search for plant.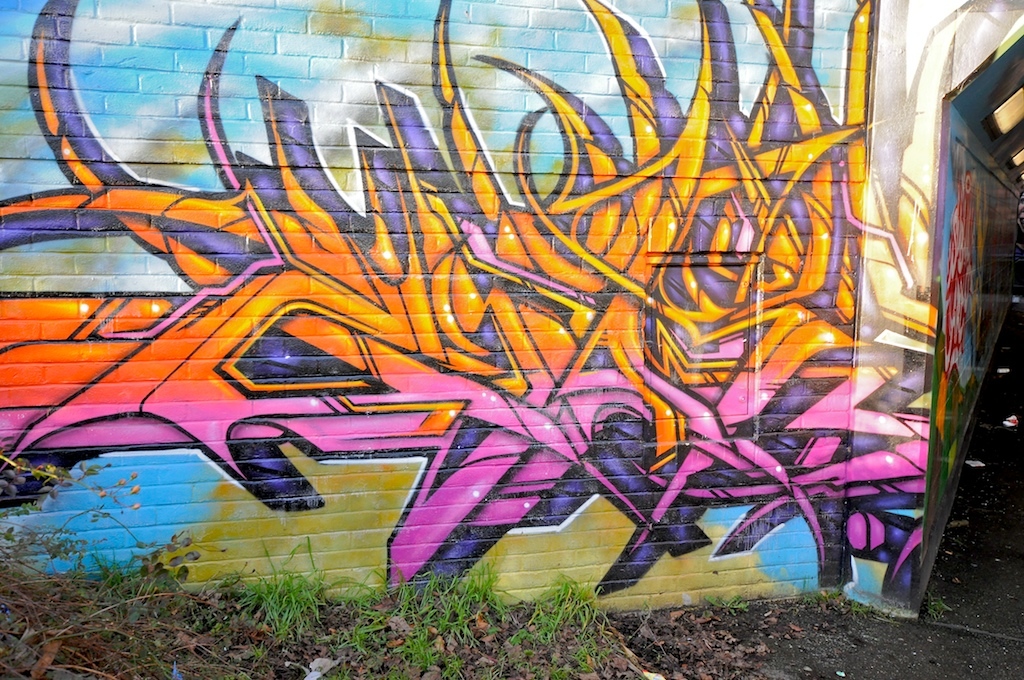
Found at crop(799, 584, 891, 621).
